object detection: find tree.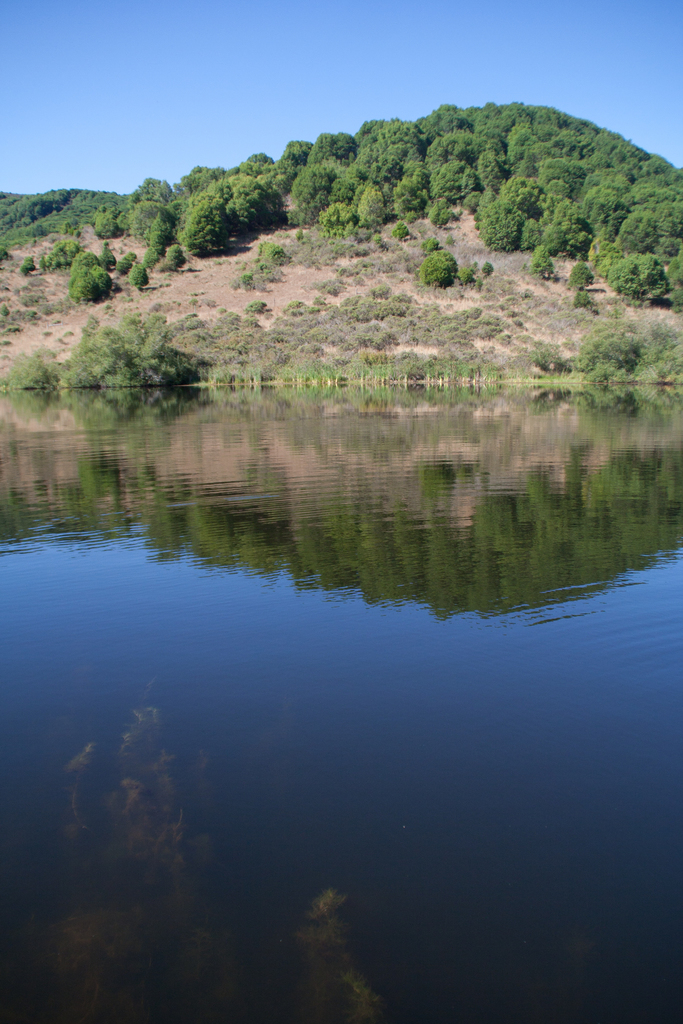
box(0, 245, 7, 263).
